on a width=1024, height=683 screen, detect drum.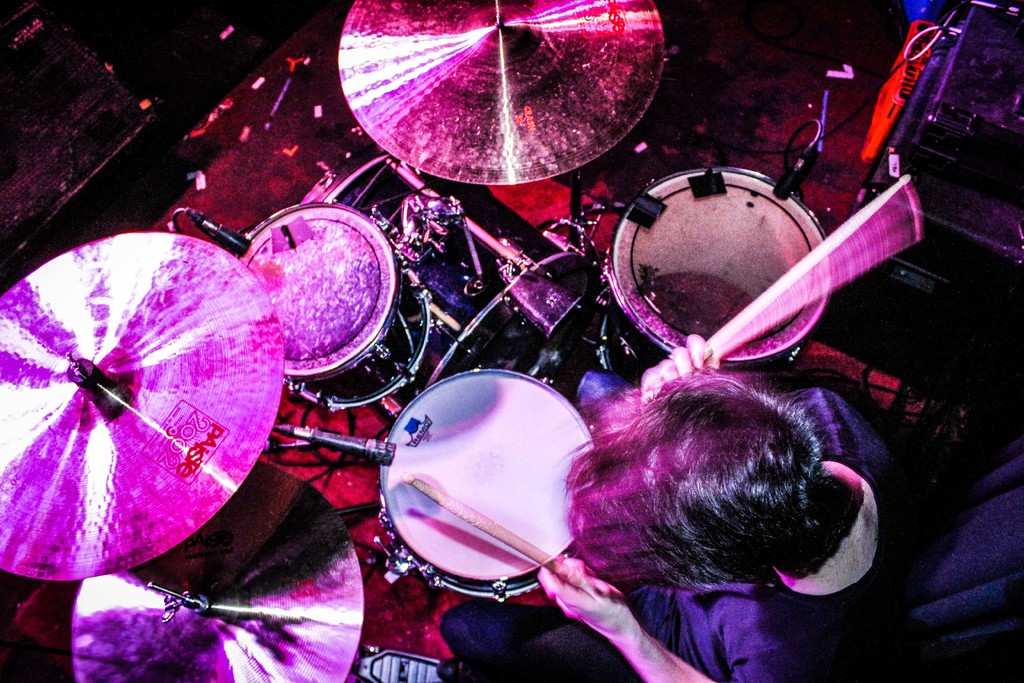
rect(596, 169, 829, 383).
